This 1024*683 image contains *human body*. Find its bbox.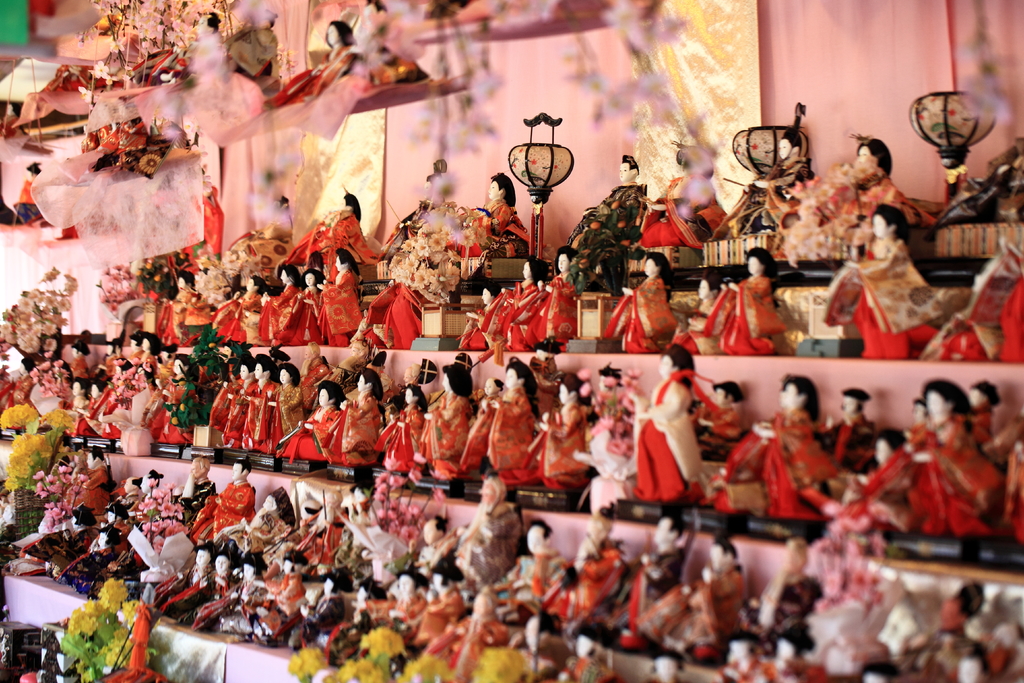
box=[241, 277, 264, 341].
